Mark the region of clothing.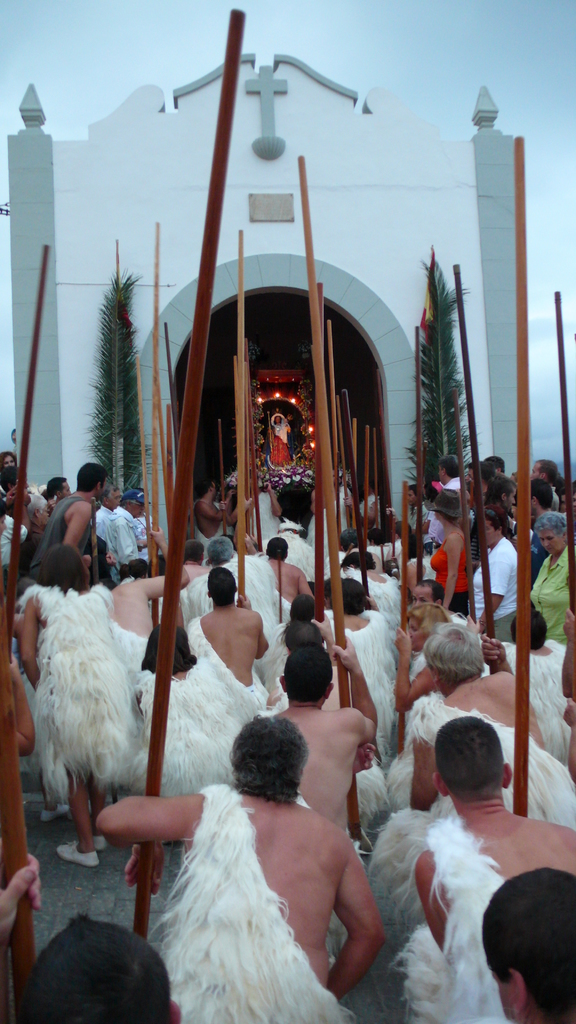
Region: <box>184,617,275,713</box>.
